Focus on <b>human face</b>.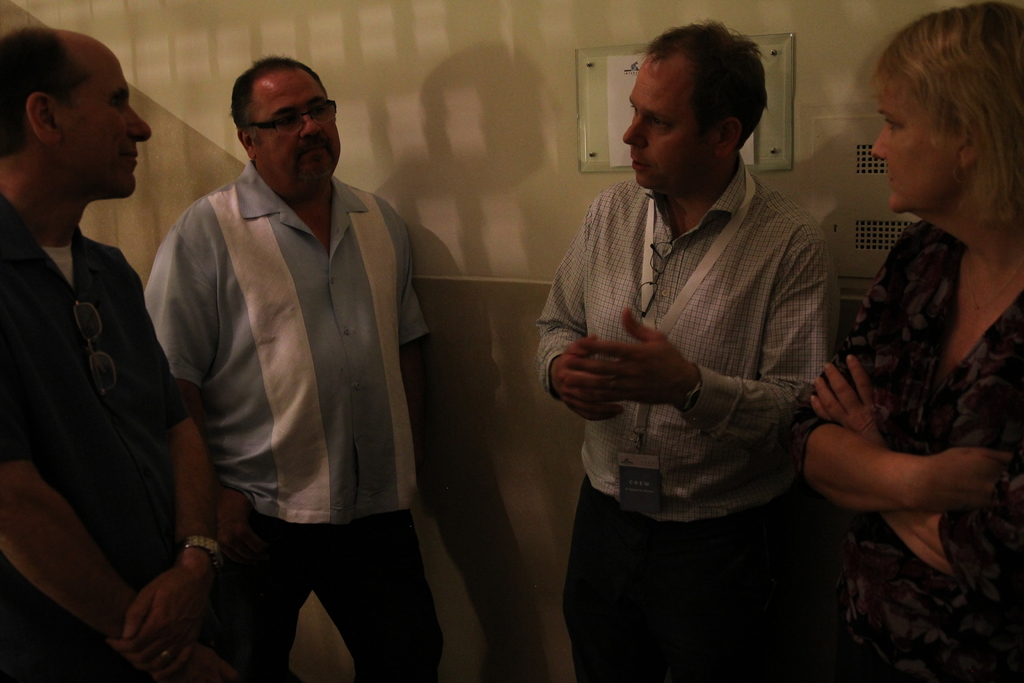
Focused at bbox(255, 69, 344, 186).
